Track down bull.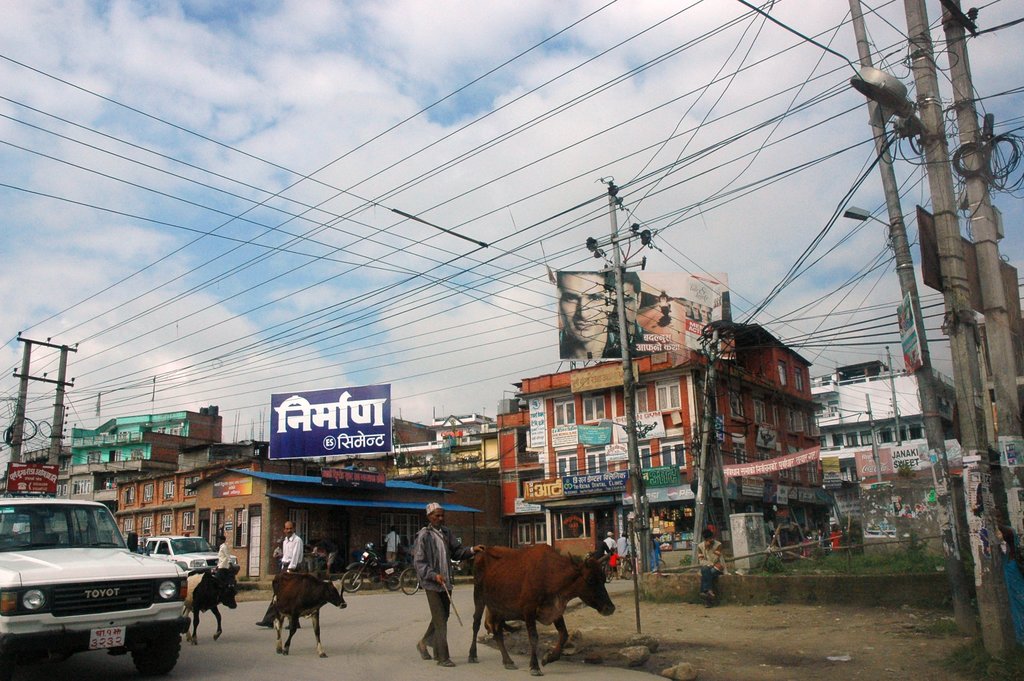
Tracked to <box>464,534,618,675</box>.
